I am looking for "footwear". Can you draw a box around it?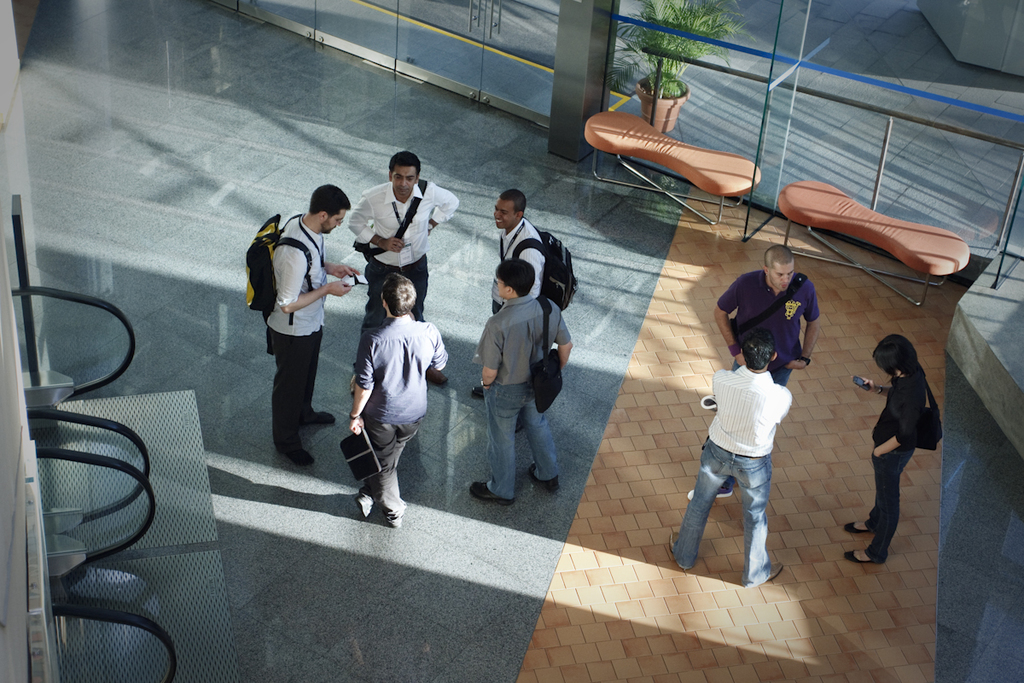
Sure, the bounding box is {"x1": 666, "y1": 530, "x2": 681, "y2": 557}.
